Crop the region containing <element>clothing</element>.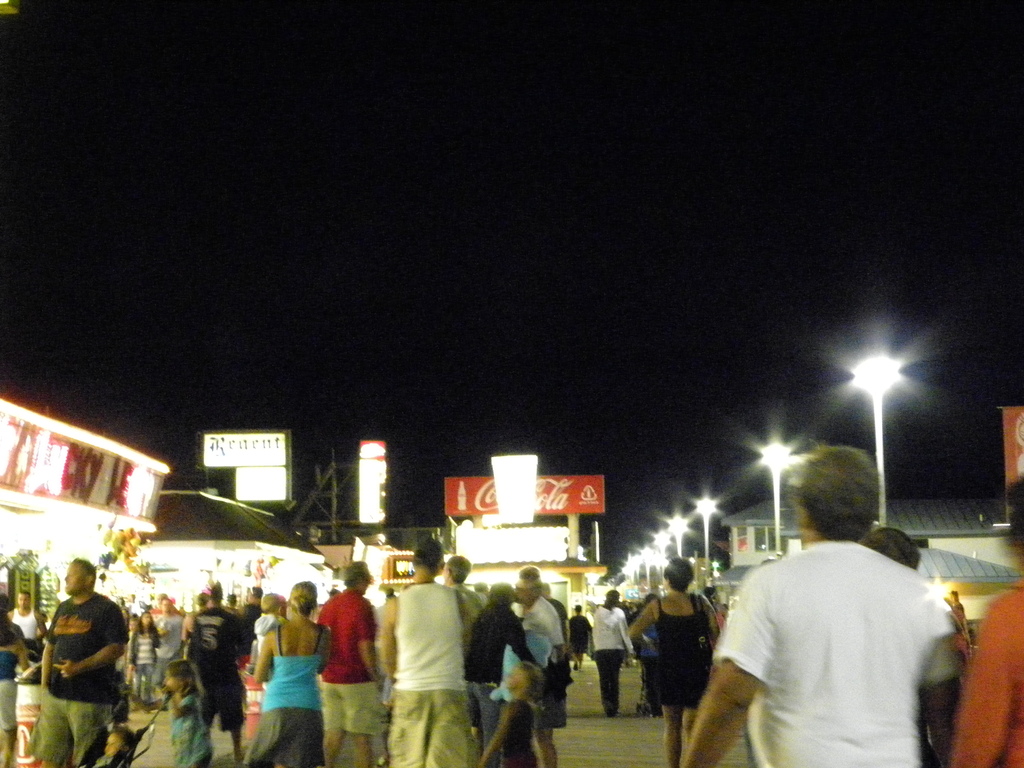
Crop region: bbox=[154, 614, 190, 685].
